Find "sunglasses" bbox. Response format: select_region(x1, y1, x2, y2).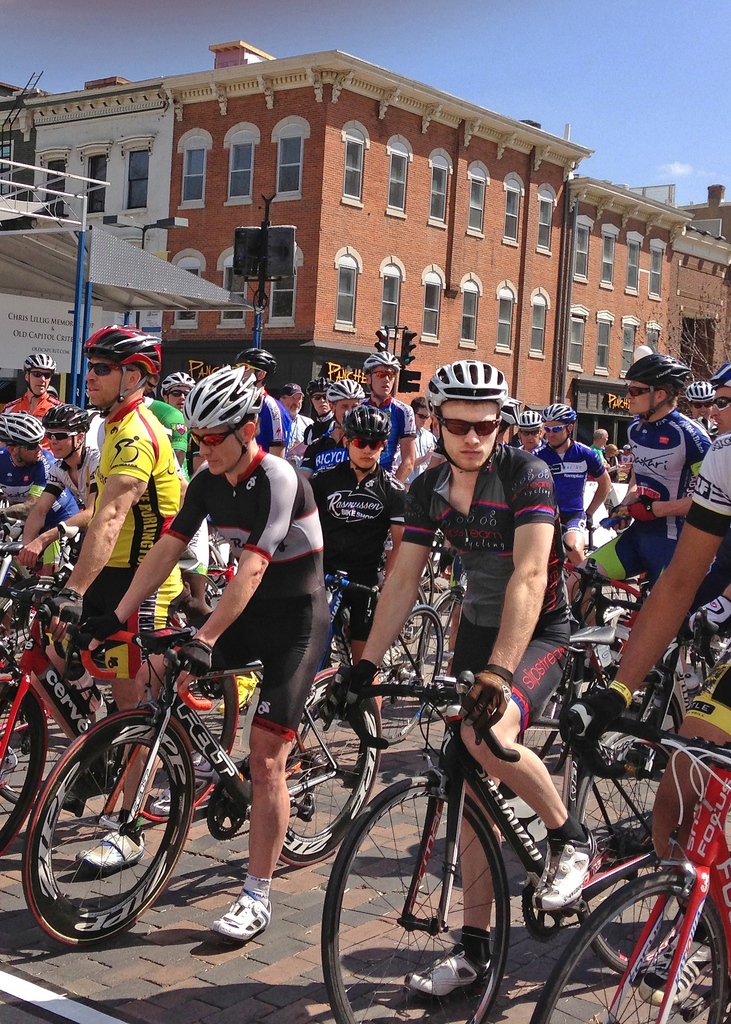
select_region(32, 371, 53, 376).
